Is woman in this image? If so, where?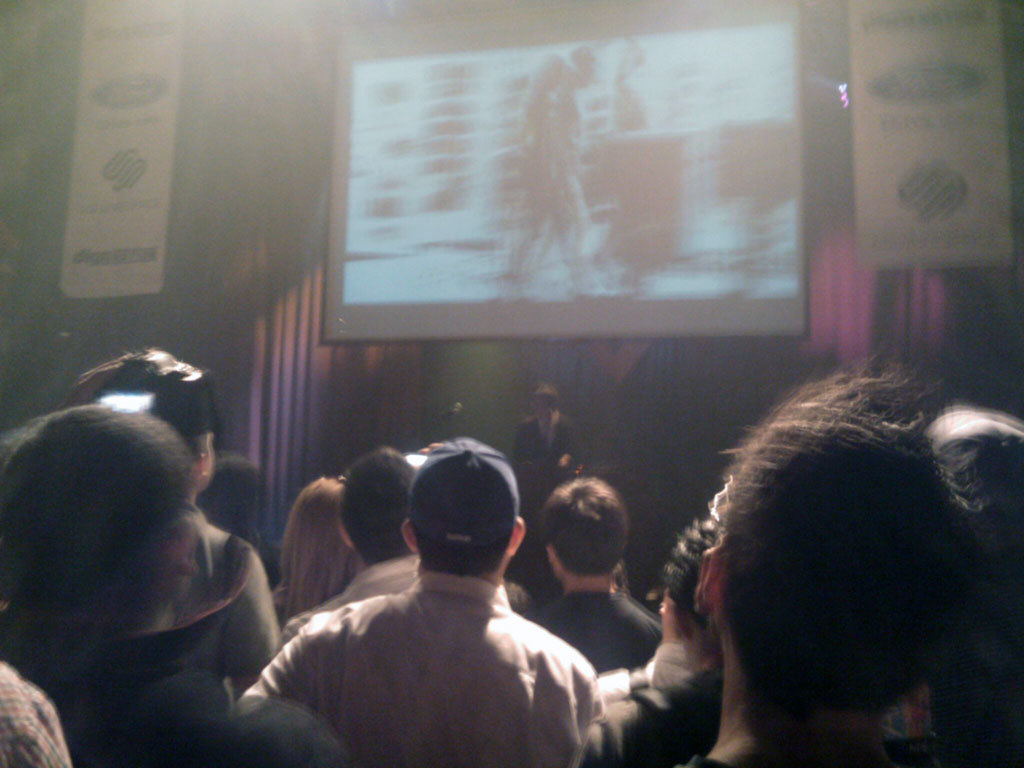
Yes, at left=682, top=383, right=1023, bottom=767.
